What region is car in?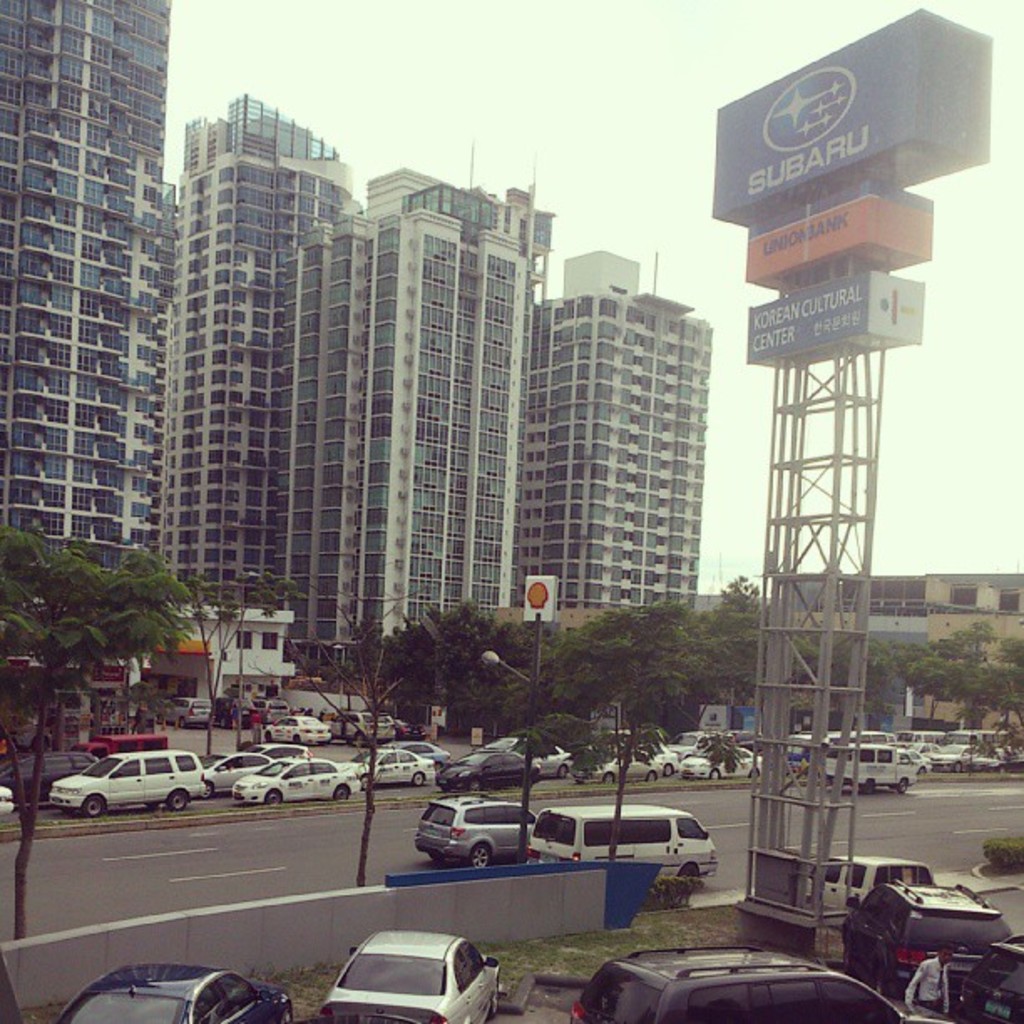
[356, 741, 437, 780].
